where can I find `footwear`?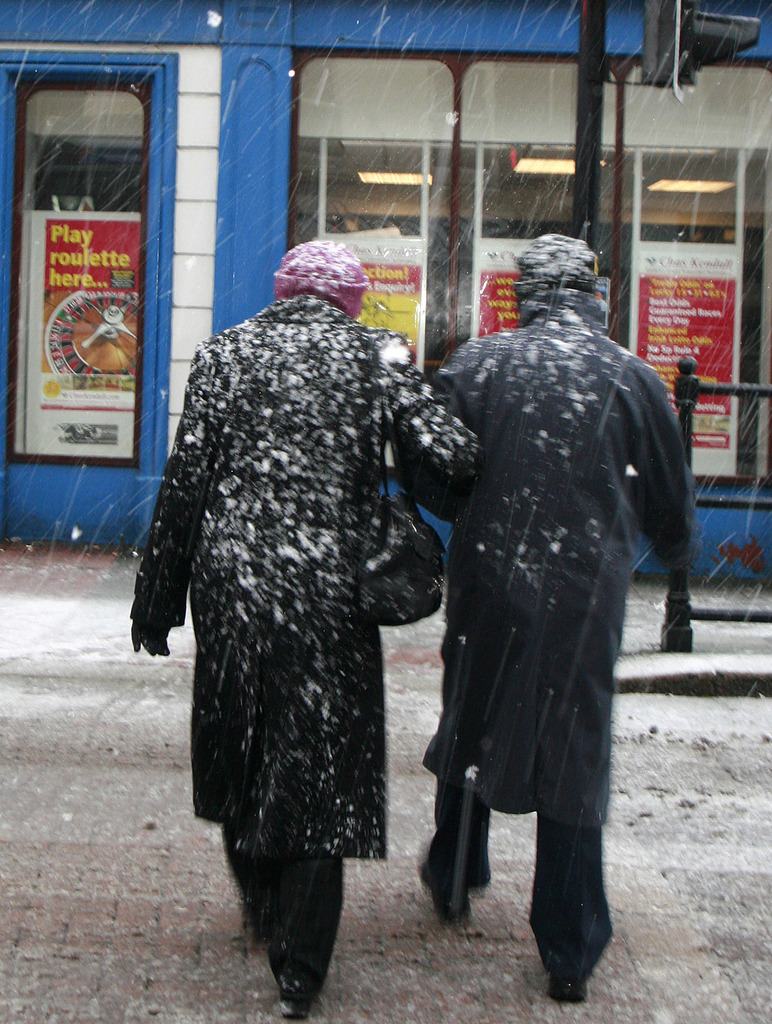
You can find it at <box>541,908,612,1000</box>.
